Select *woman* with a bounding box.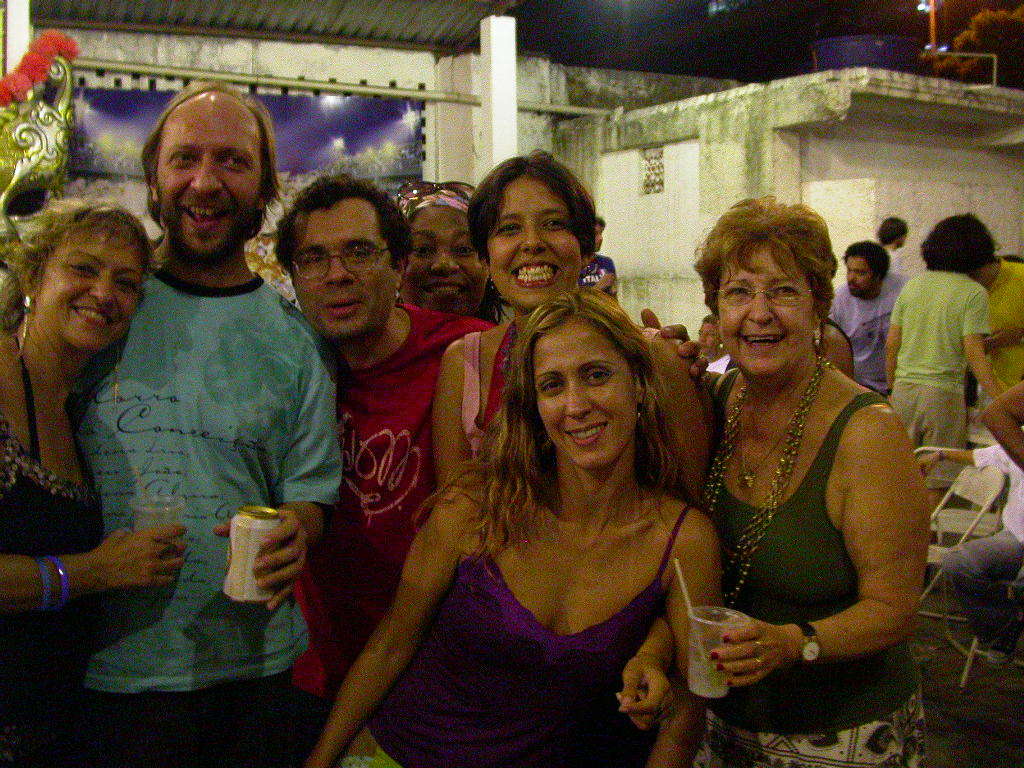
(675,196,921,767).
